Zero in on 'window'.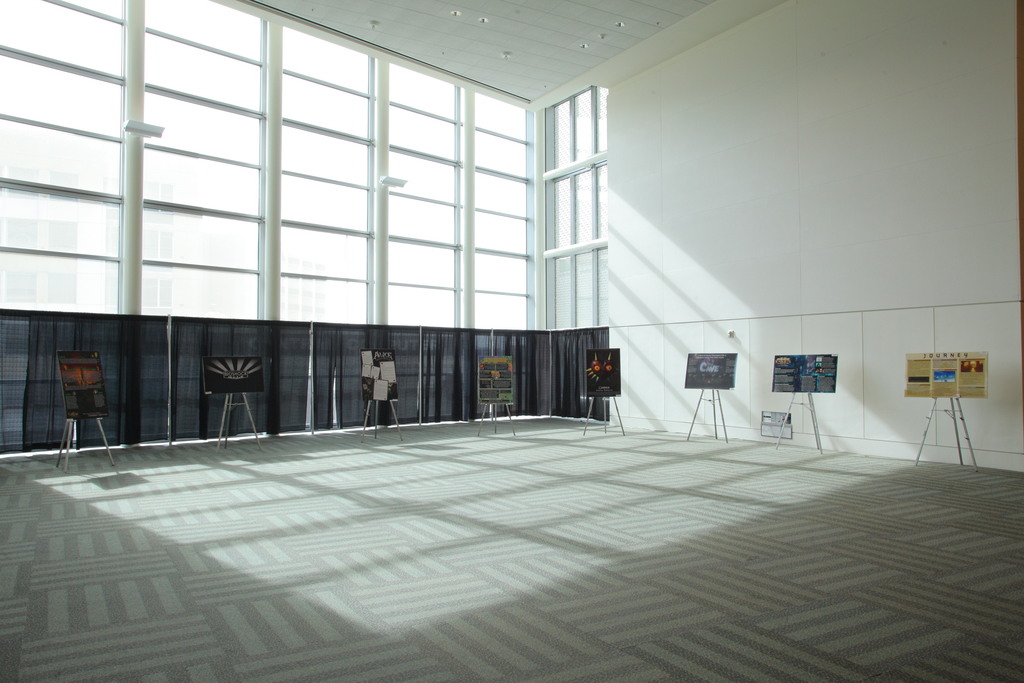
Zeroed in: (x1=82, y1=28, x2=619, y2=377).
